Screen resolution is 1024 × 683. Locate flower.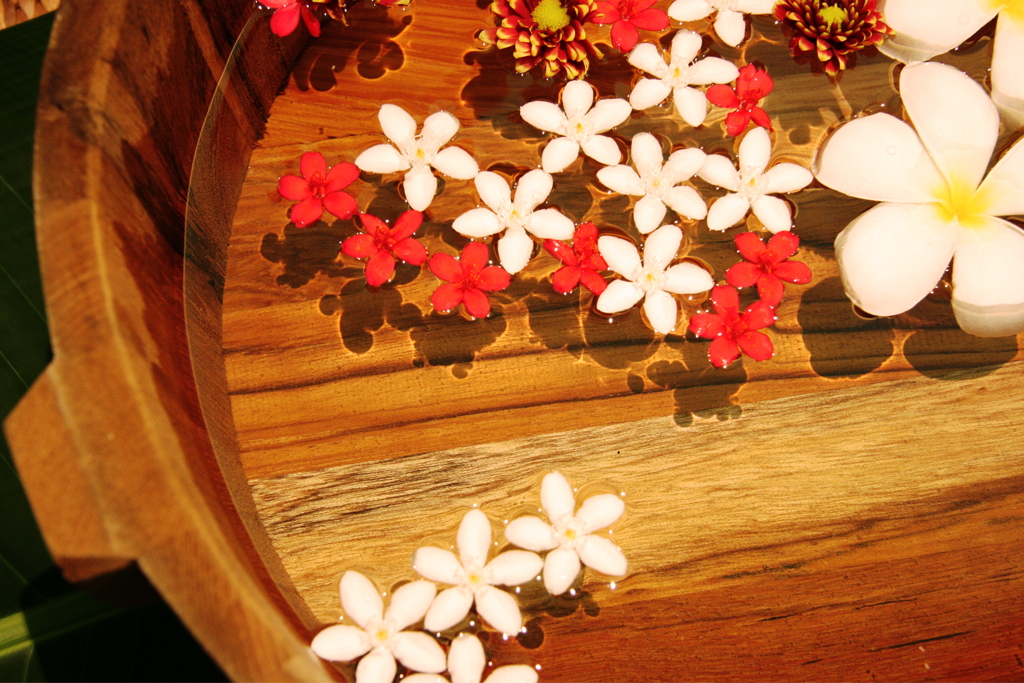
box=[269, 144, 364, 224].
